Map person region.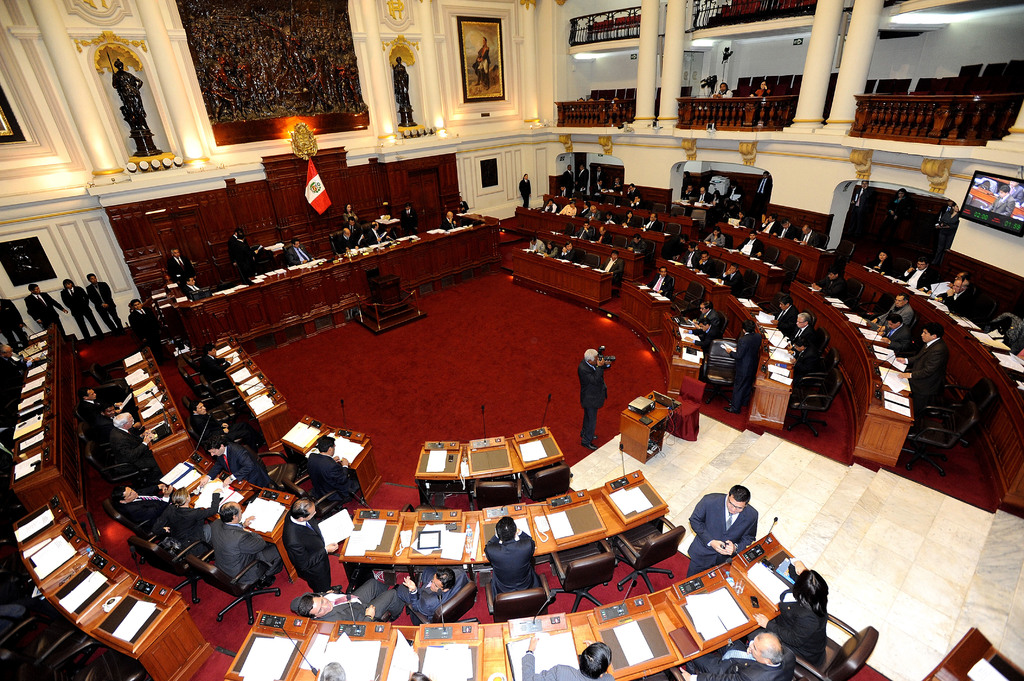
Mapped to select_region(394, 57, 410, 109).
